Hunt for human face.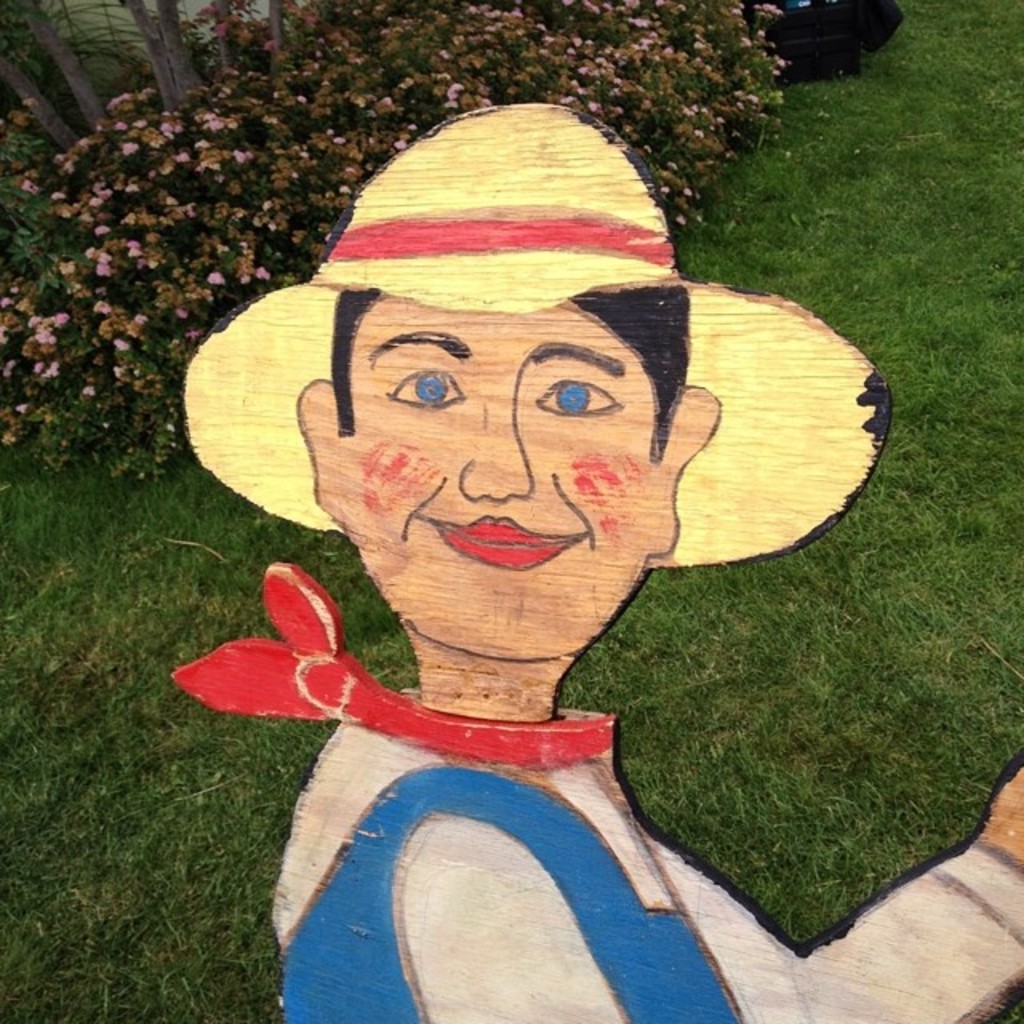
Hunted down at bbox=[344, 296, 654, 662].
